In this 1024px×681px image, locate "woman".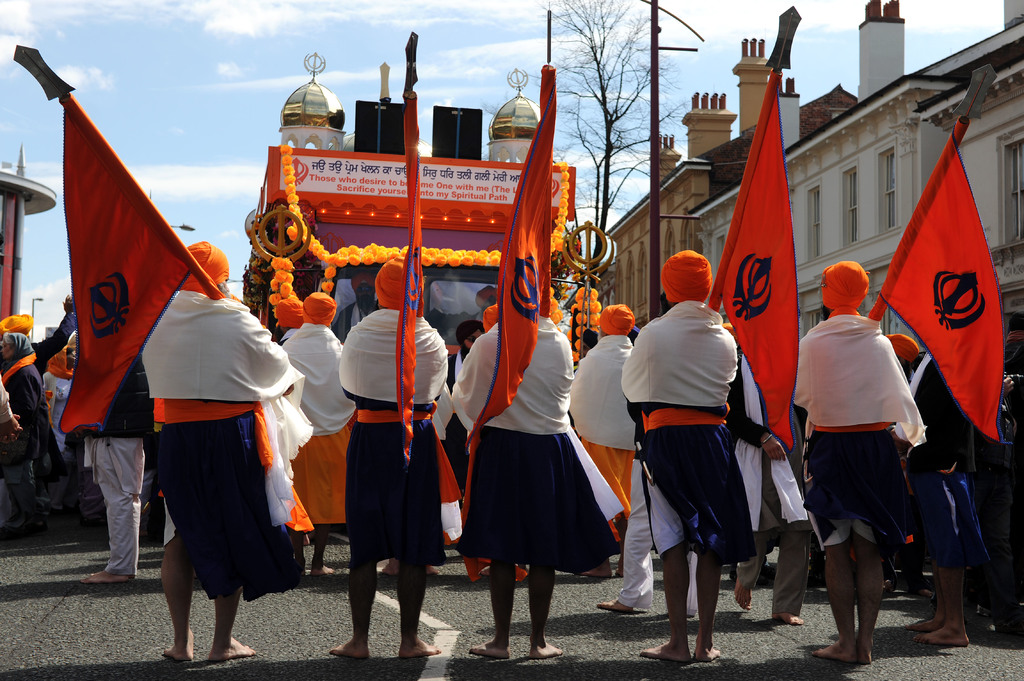
Bounding box: l=138, t=241, r=315, b=659.
